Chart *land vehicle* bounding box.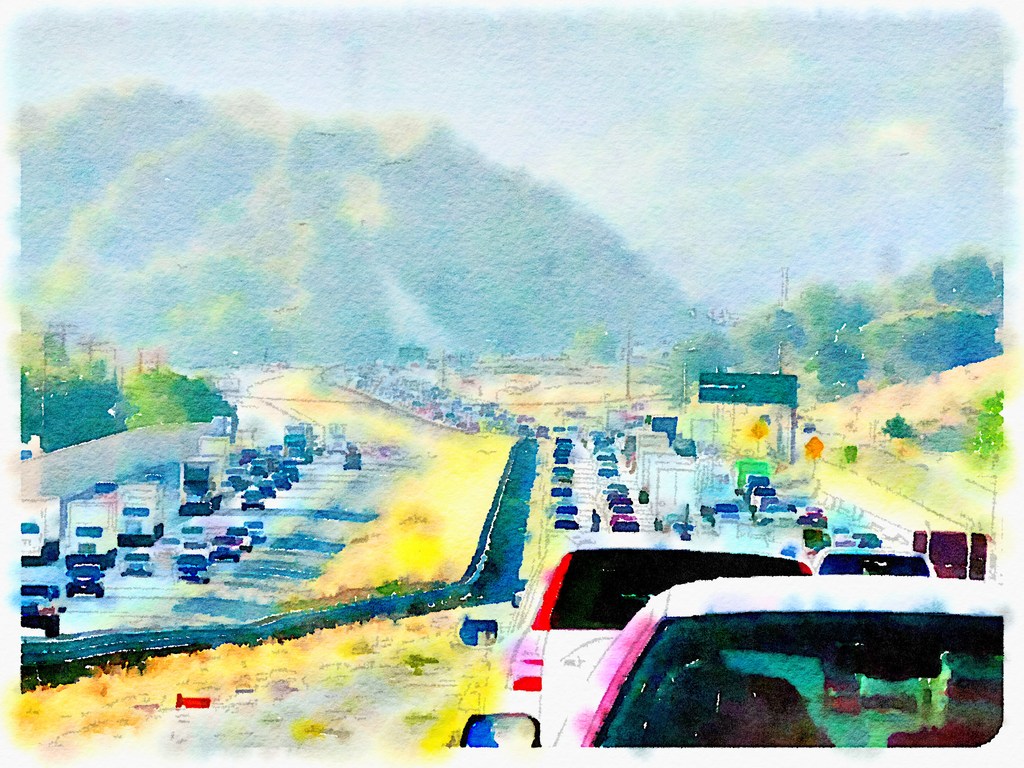
Charted: region(661, 512, 686, 525).
